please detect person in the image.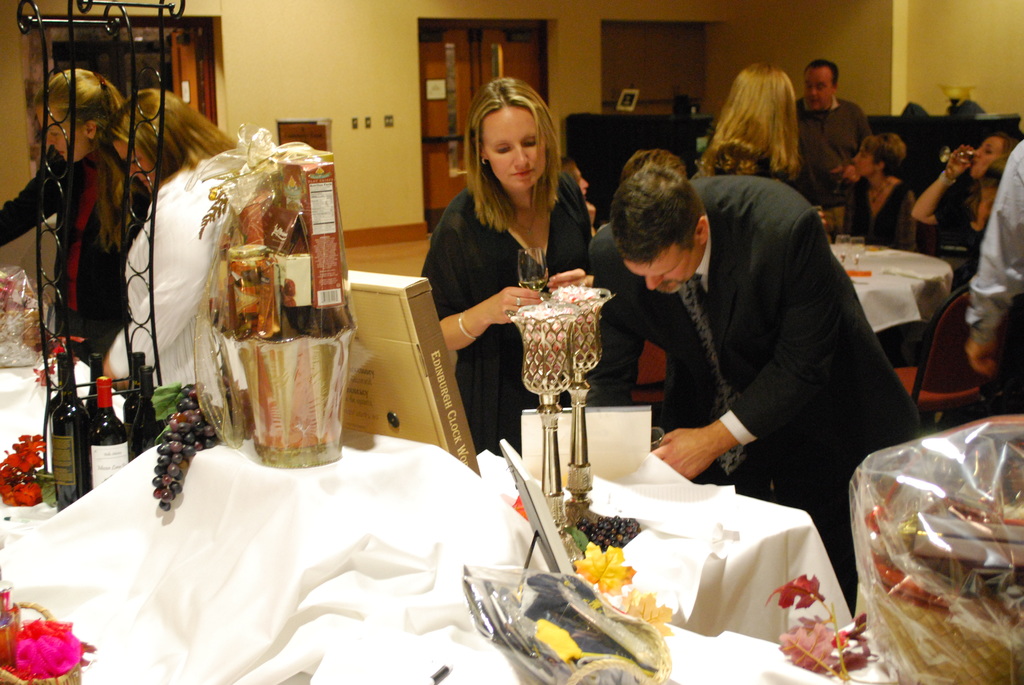
Rect(598, 160, 927, 622).
